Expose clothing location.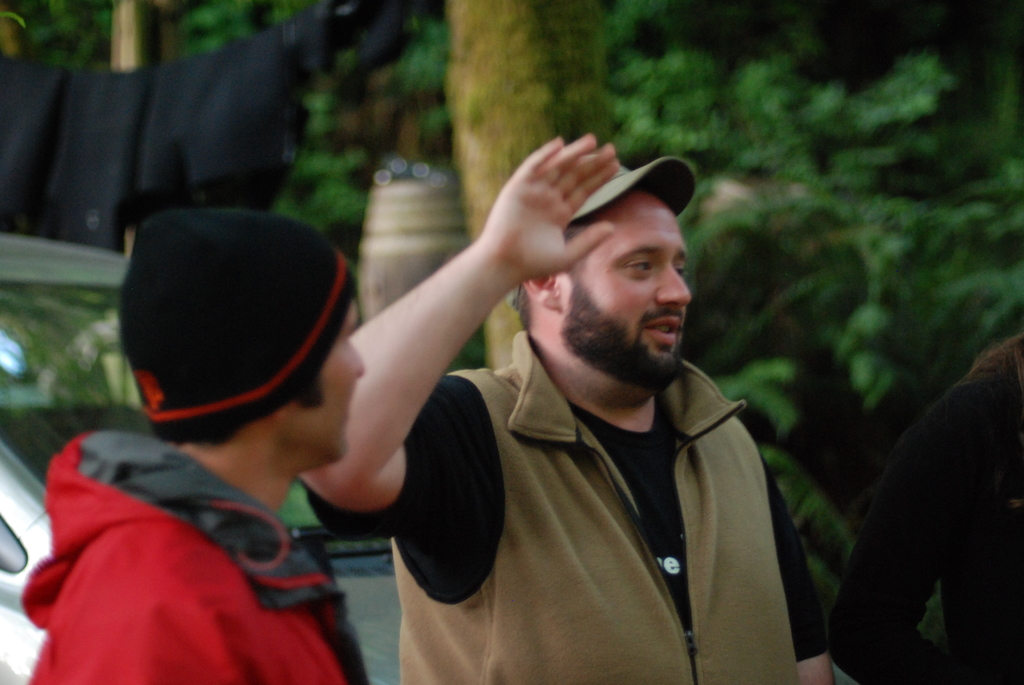
Exposed at (829,357,1022,684).
